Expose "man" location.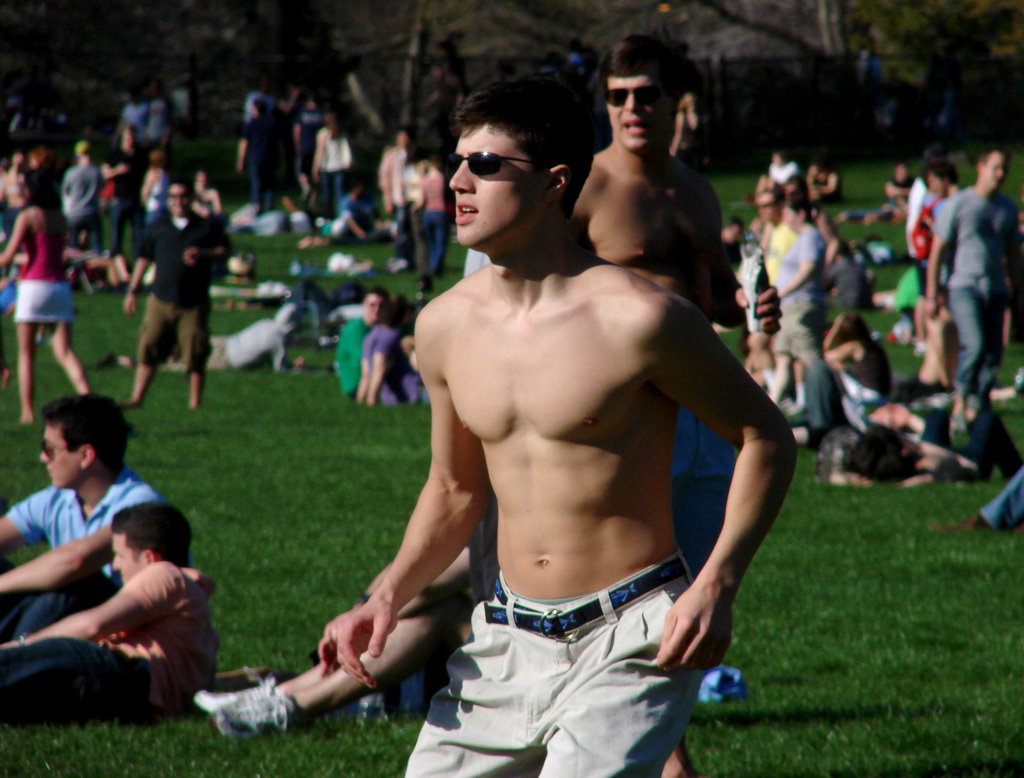
Exposed at x1=381 y1=129 x2=422 y2=275.
